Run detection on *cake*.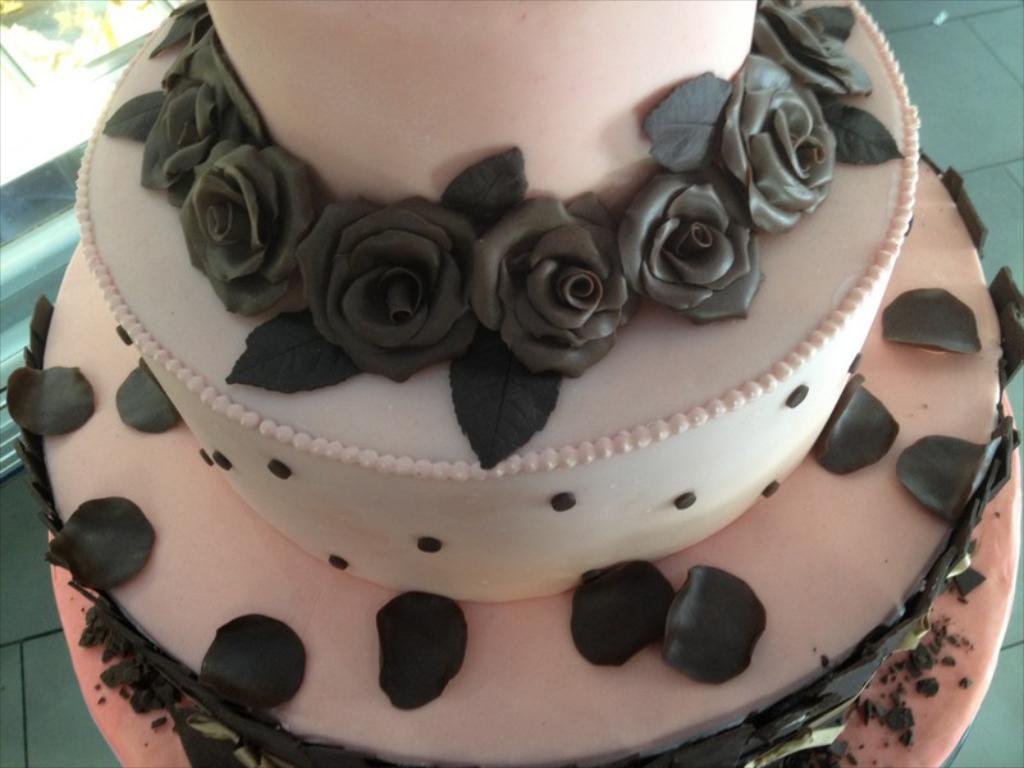
Result: BBox(5, 0, 1019, 767).
